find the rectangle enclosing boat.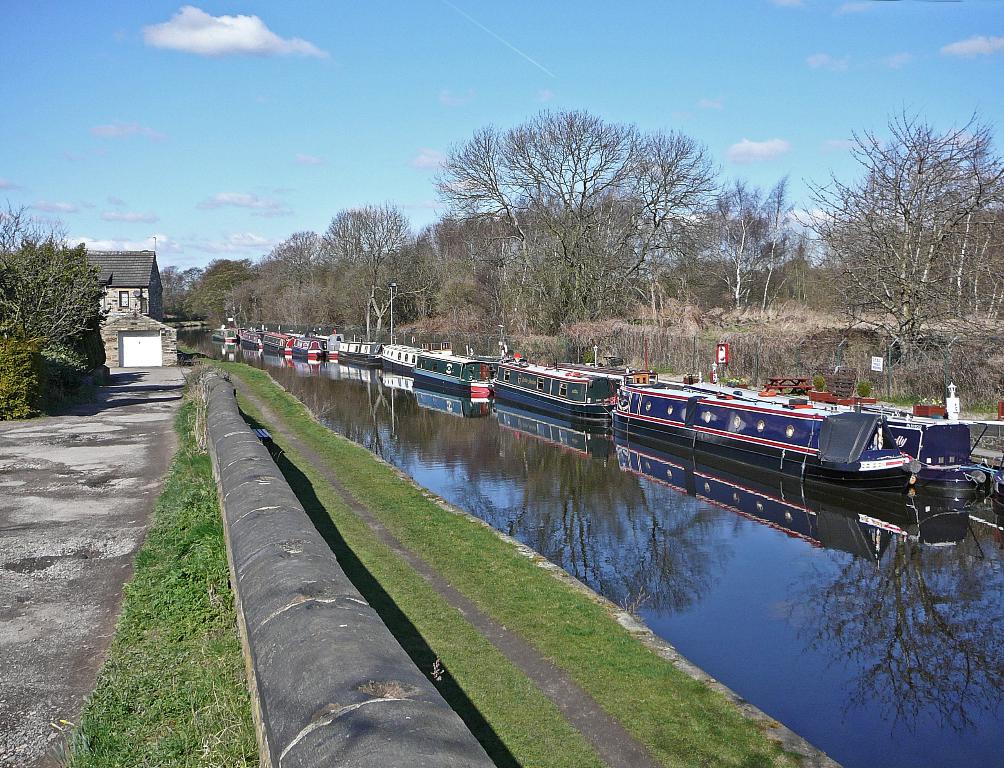
left=335, top=332, right=393, bottom=369.
